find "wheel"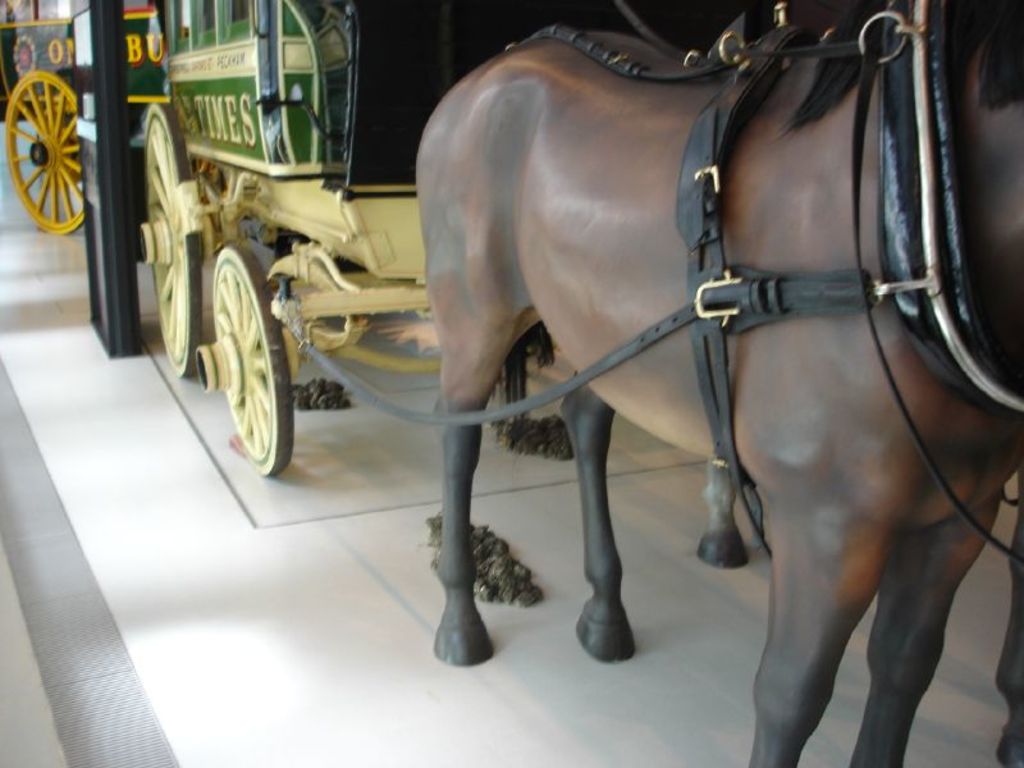
bbox=[200, 234, 285, 485]
